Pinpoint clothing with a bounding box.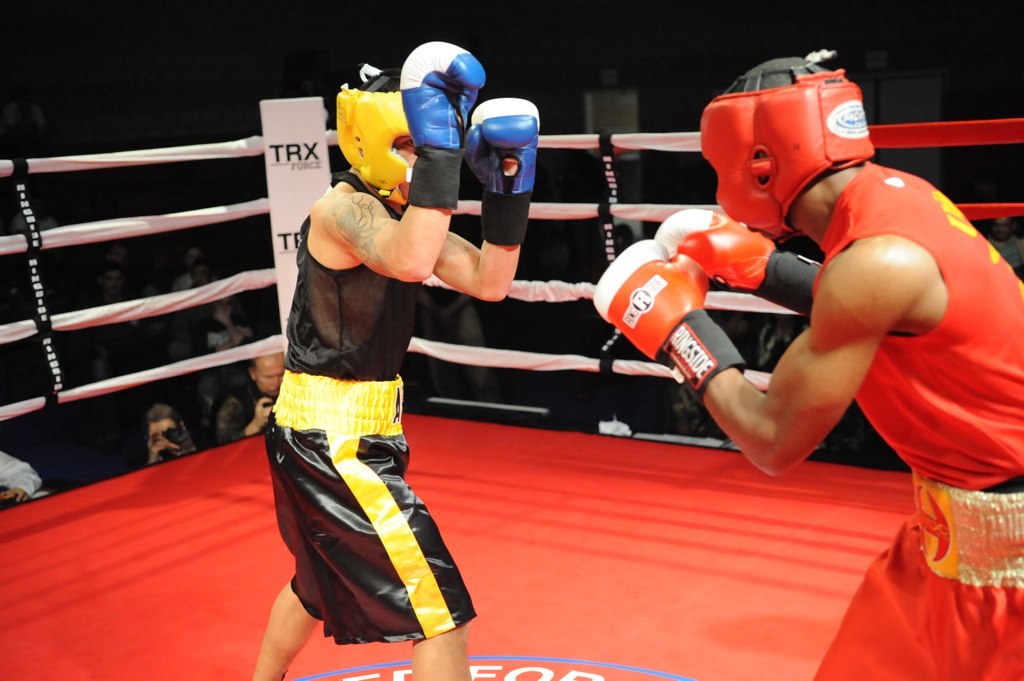
{"x1": 819, "y1": 137, "x2": 1023, "y2": 680}.
